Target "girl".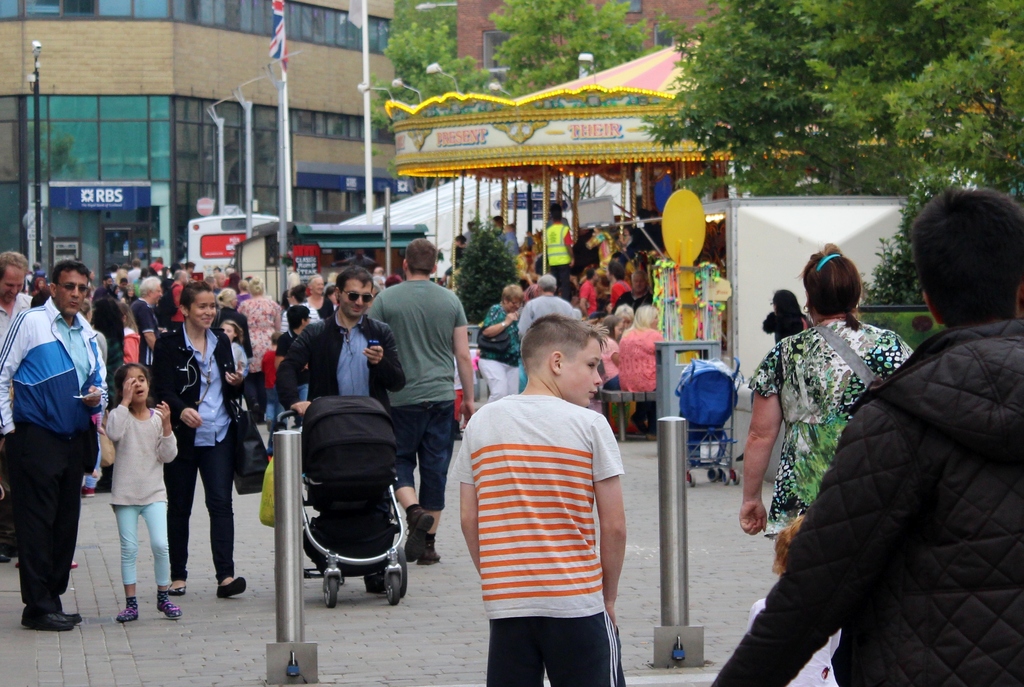
Target region: left=215, top=319, right=250, bottom=375.
